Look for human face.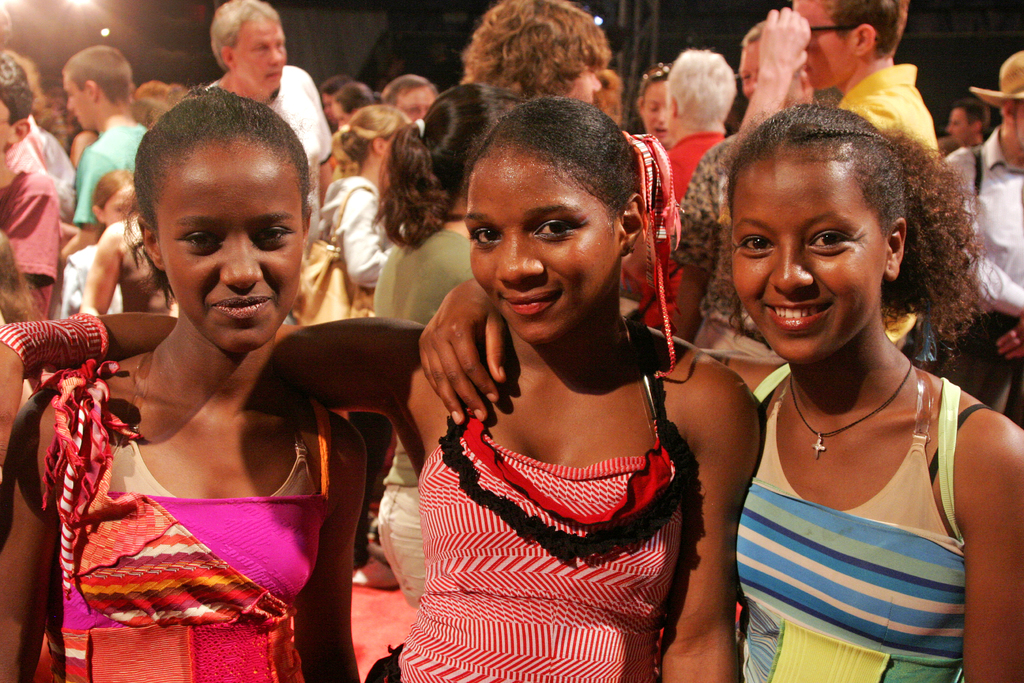
Found: 948:109:977:143.
